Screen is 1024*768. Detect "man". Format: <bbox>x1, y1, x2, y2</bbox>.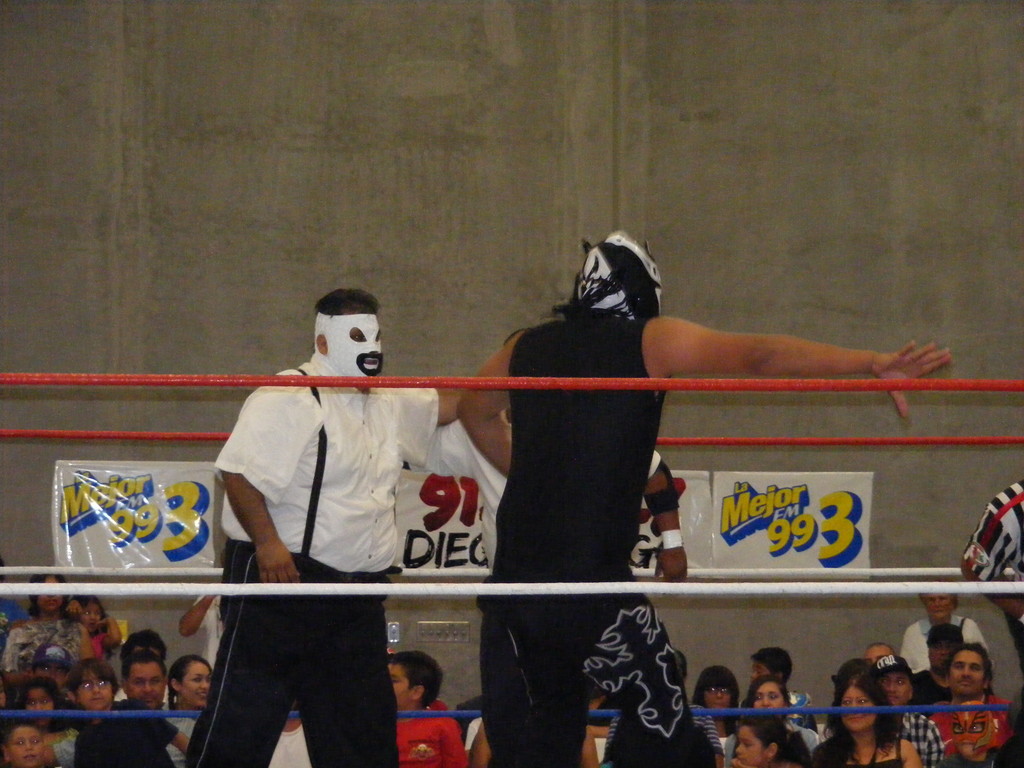
<bbox>957, 479, 1023, 668</bbox>.
